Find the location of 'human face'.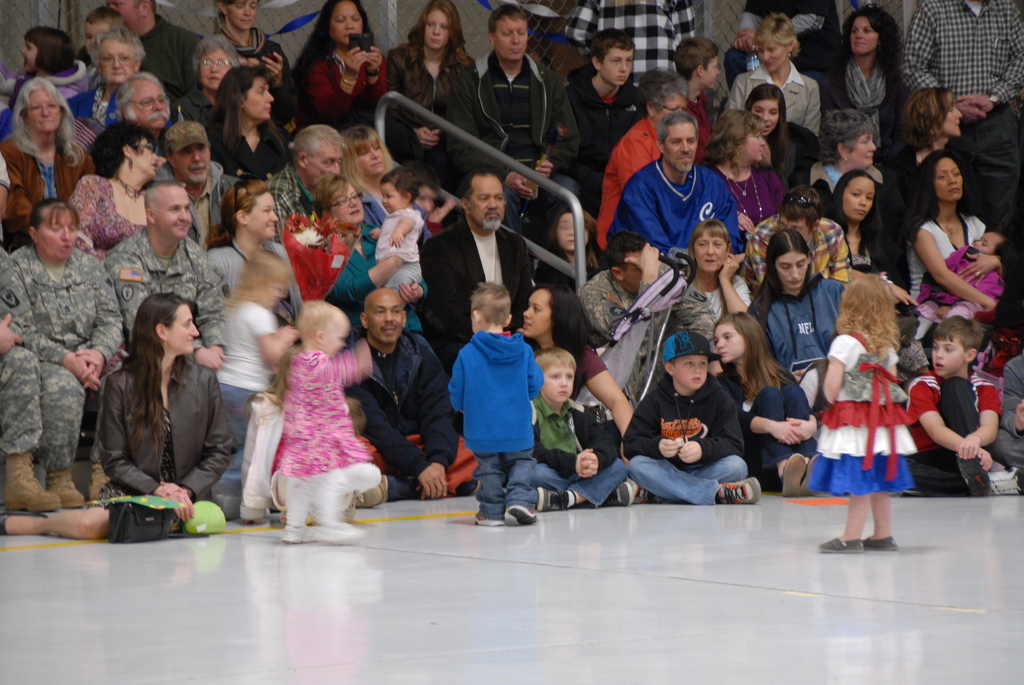
Location: (424,6,451,47).
